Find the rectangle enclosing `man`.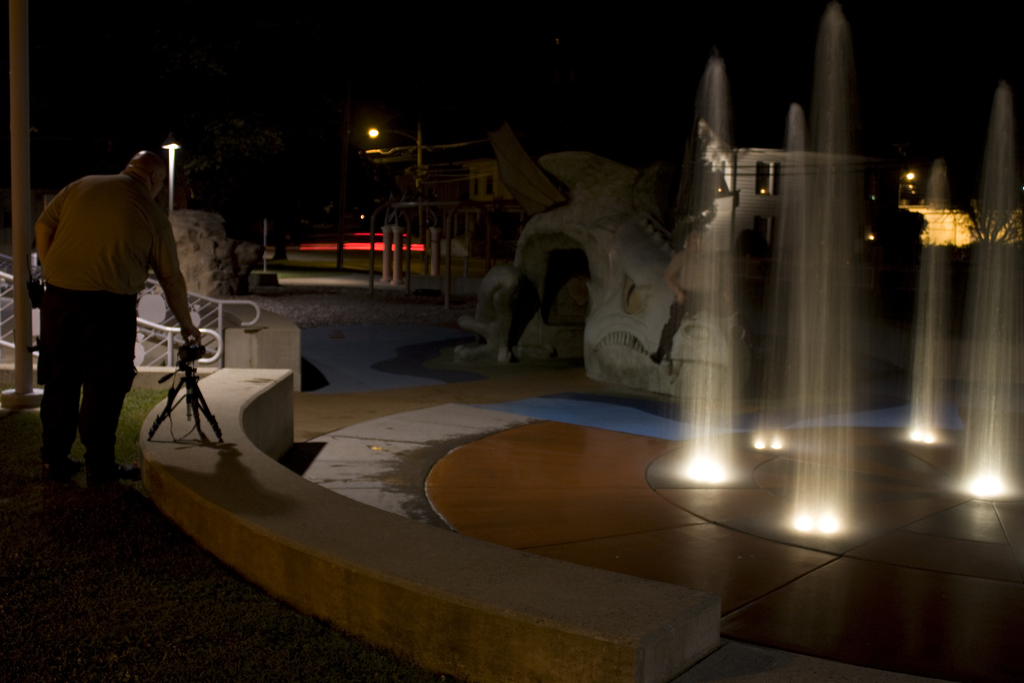
bbox(20, 138, 204, 493).
